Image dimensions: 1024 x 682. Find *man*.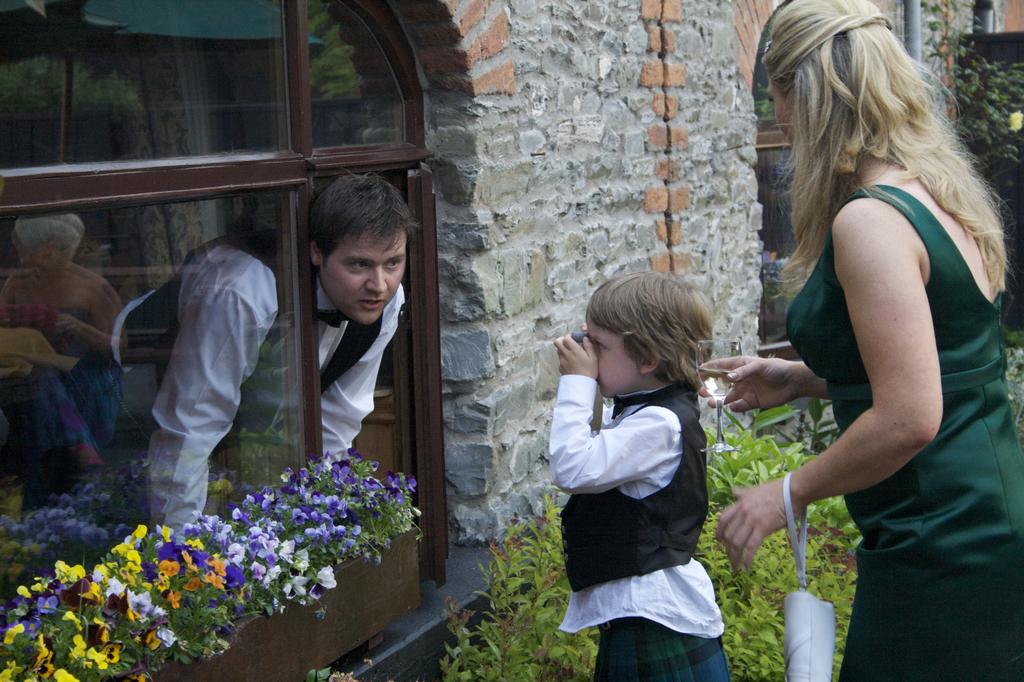
100/174/415/548.
